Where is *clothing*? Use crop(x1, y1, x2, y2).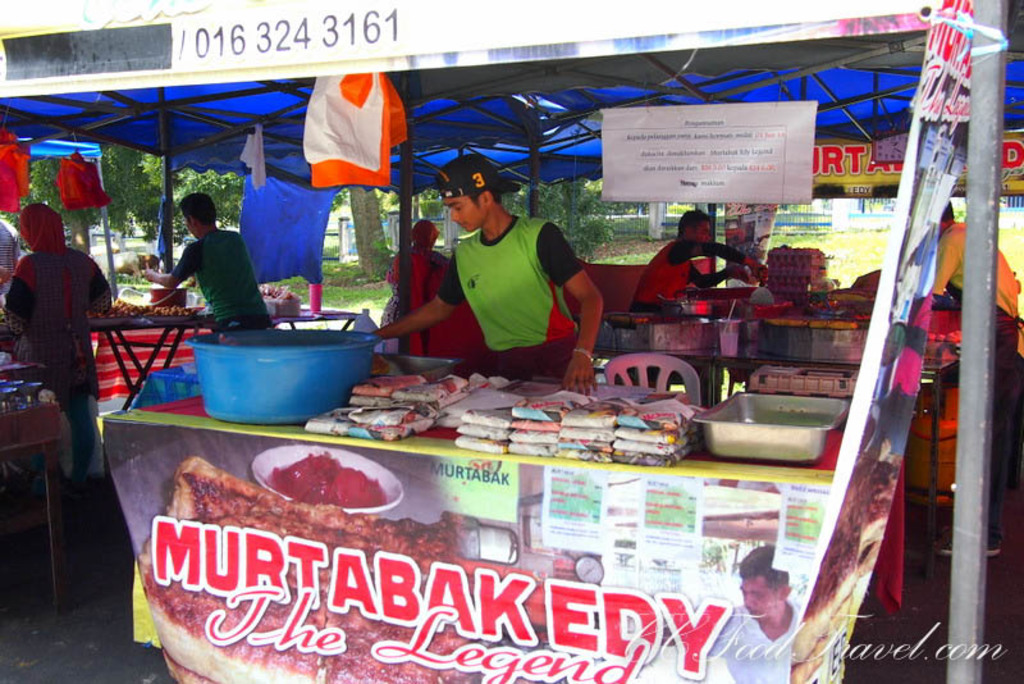
crop(627, 240, 741, 306).
